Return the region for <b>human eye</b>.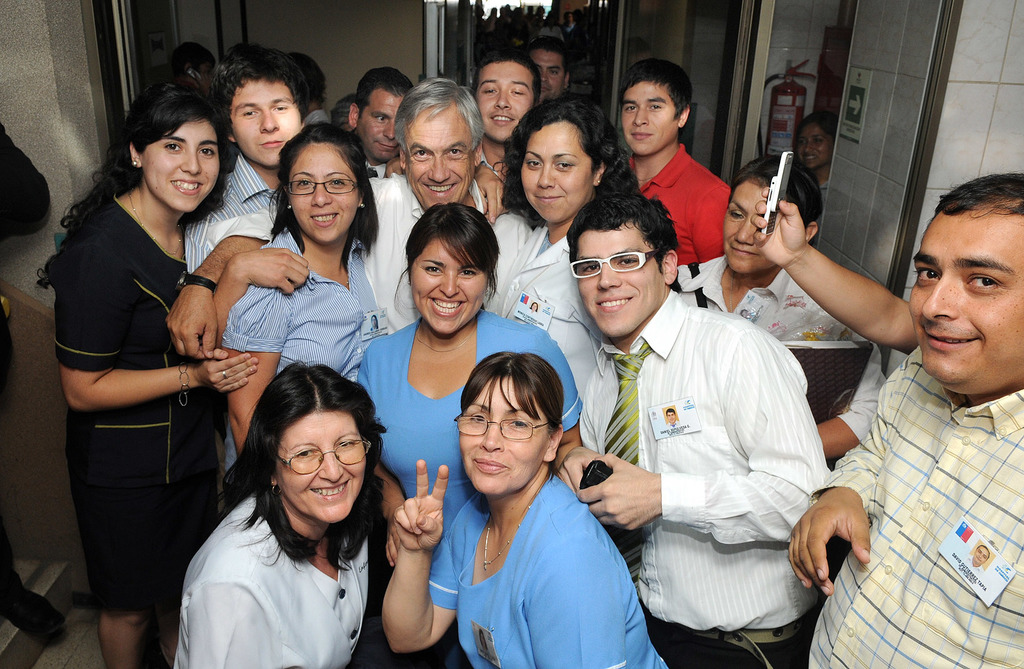
(x1=797, y1=137, x2=808, y2=145).
